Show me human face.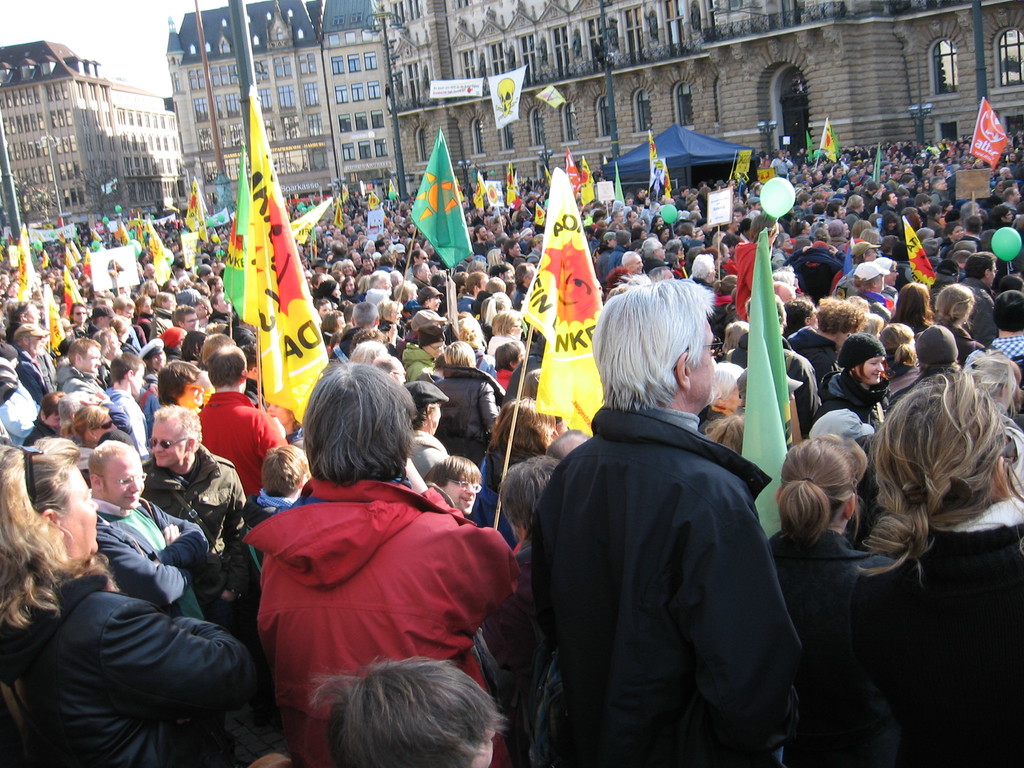
human face is here: [left=181, top=378, right=205, bottom=406].
